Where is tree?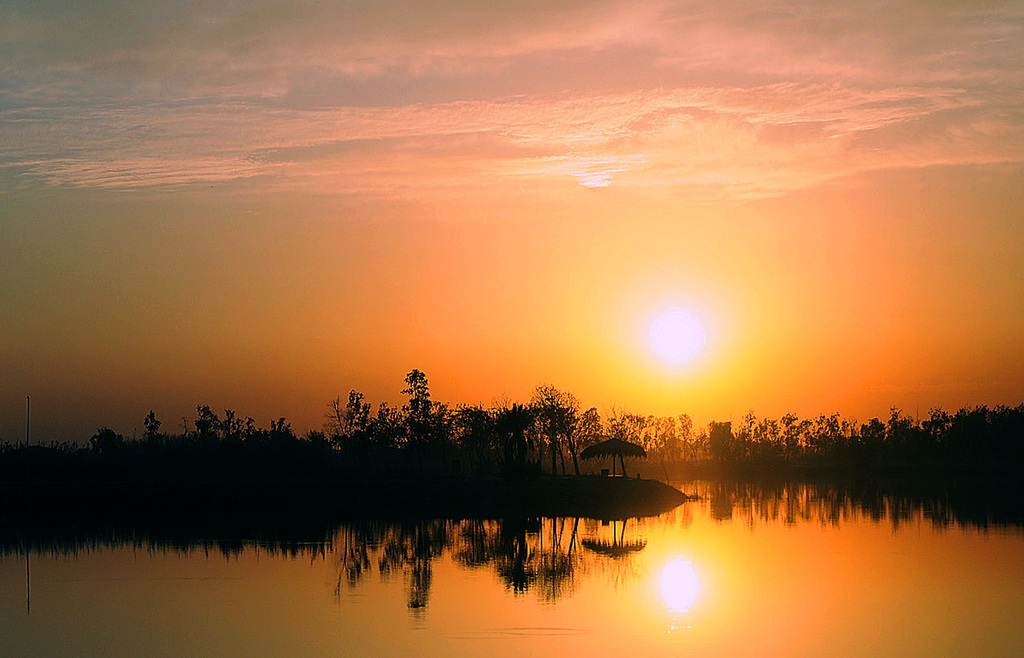
<bbox>311, 402, 358, 441</bbox>.
